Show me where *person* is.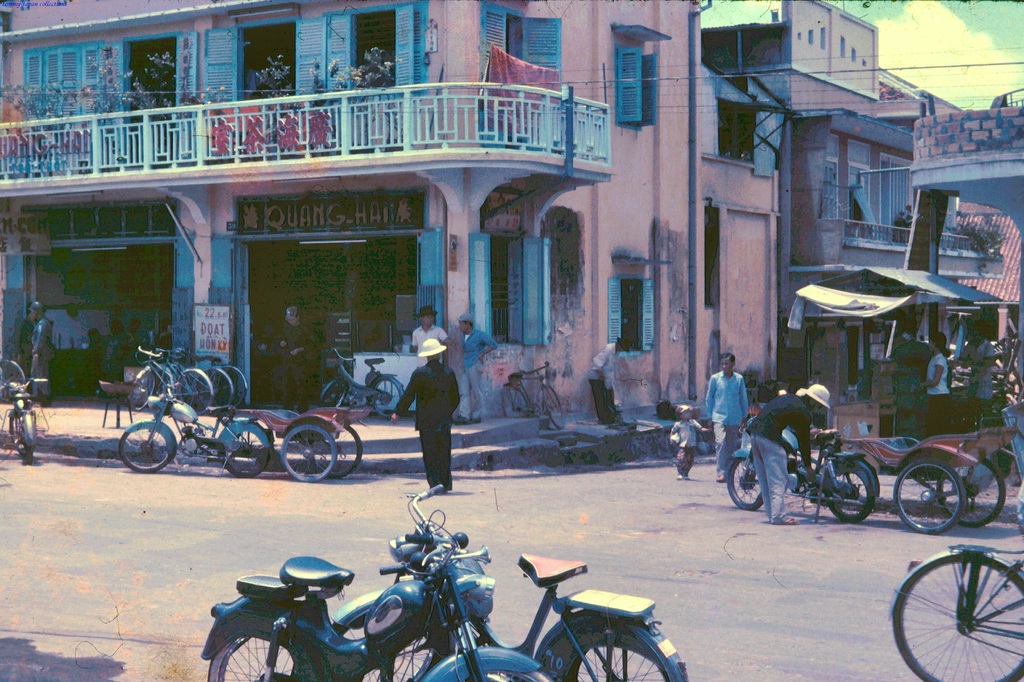
*person* is at 924/333/959/434.
